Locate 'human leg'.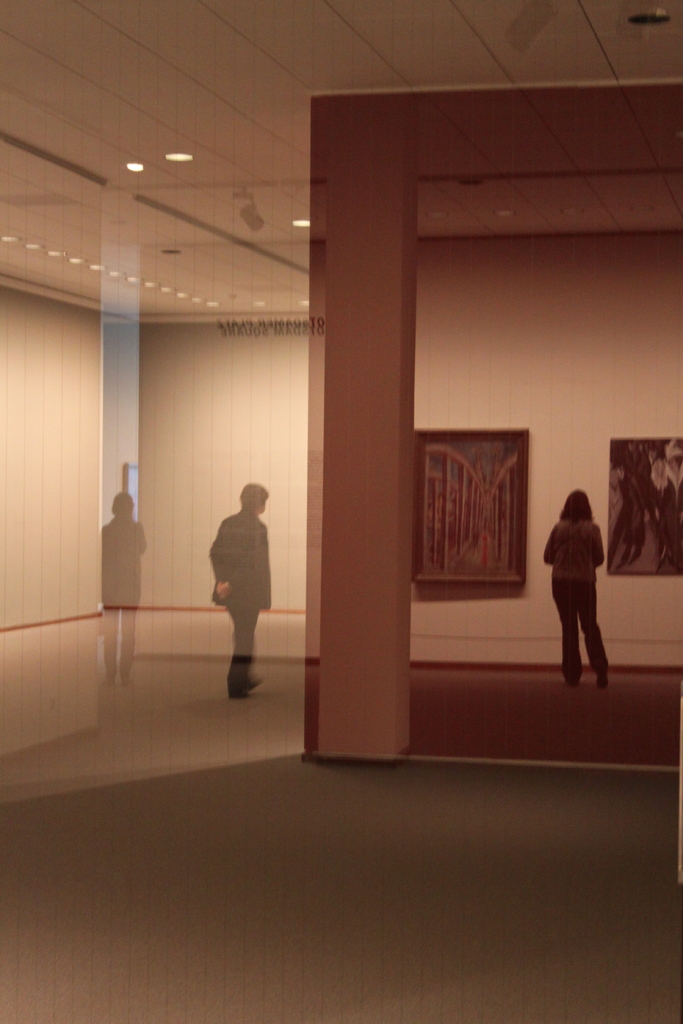
Bounding box: 100/605/124/685.
